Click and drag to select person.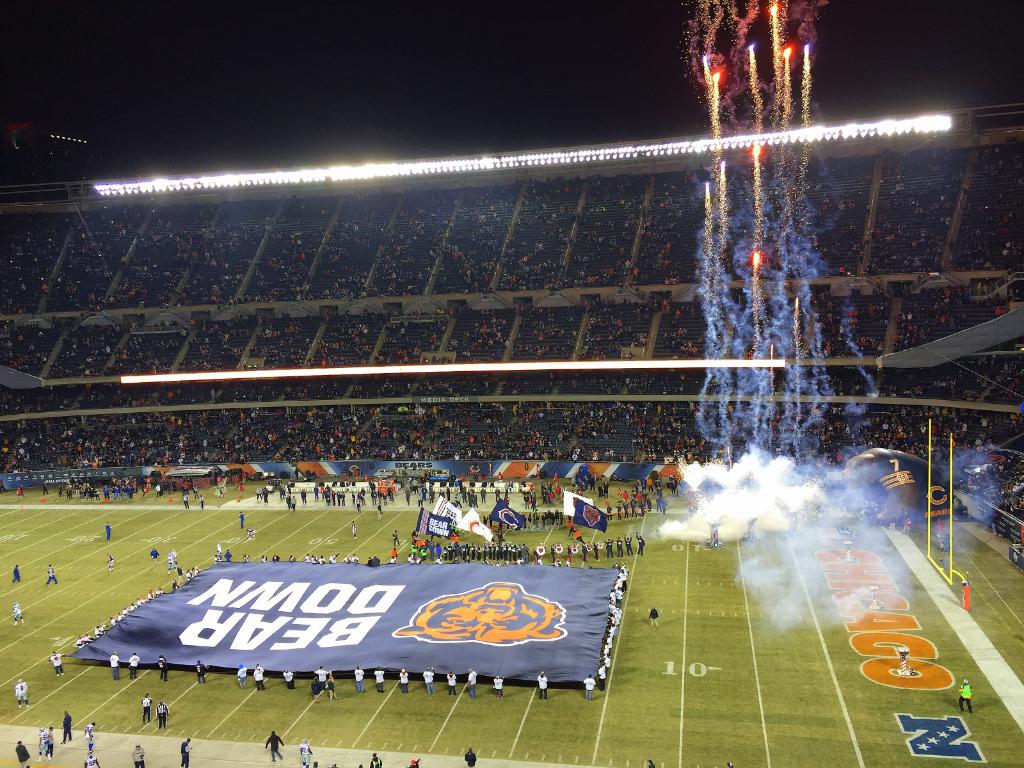
Selection: left=423, top=666, right=432, bottom=694.
